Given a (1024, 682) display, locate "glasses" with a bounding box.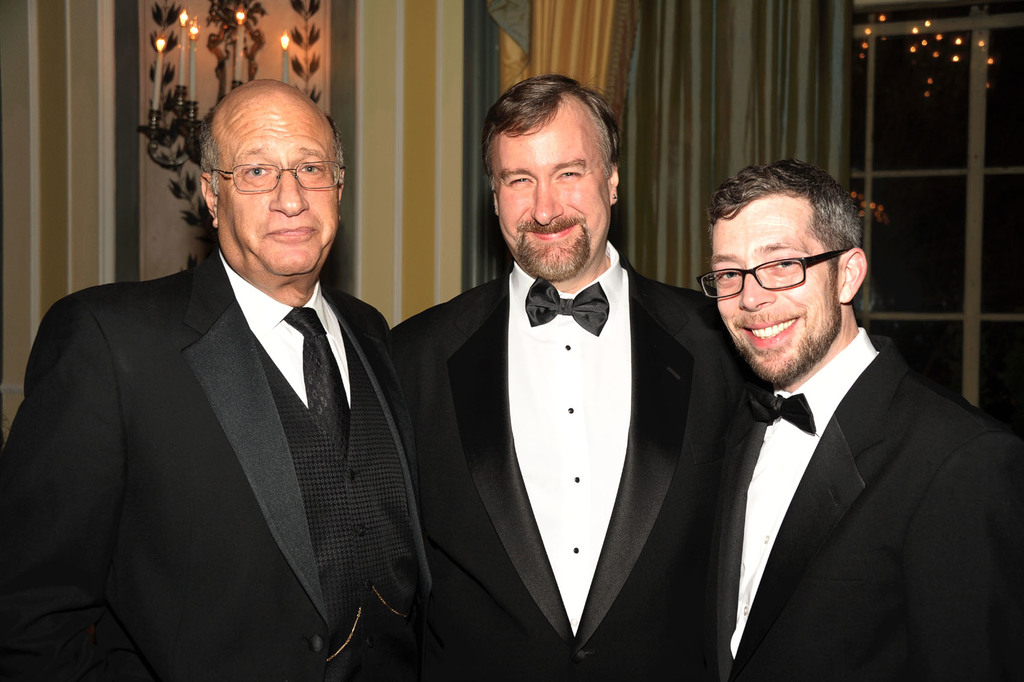
Located: {"x1": 696, "y1": 245, "x2": 850, "y2": 304}.
